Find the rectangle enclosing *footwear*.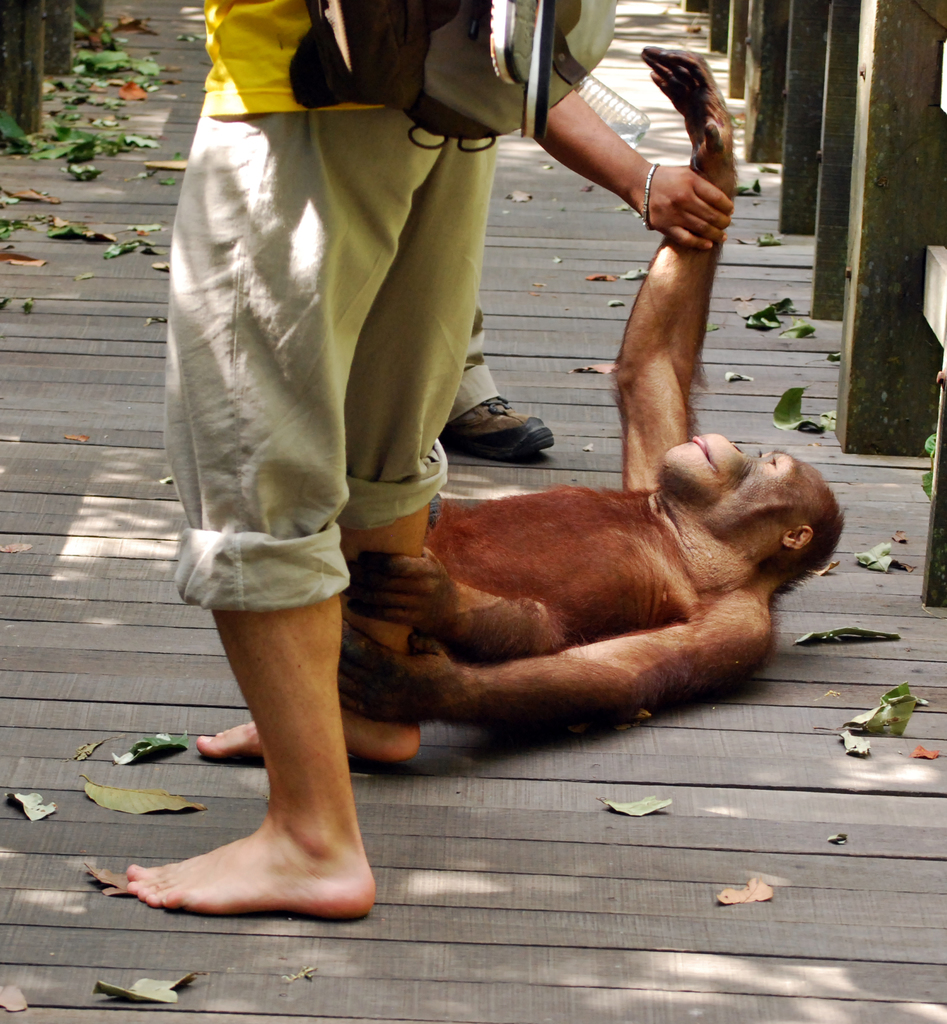
box(487, 0, 534, 89).
